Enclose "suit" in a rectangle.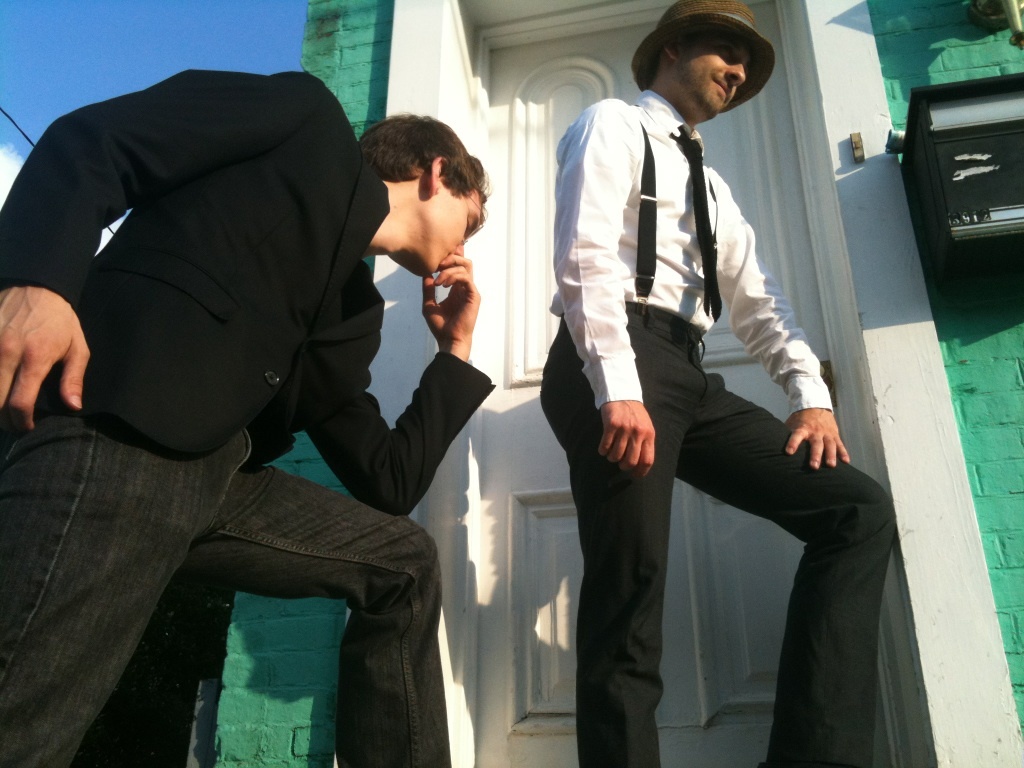
bbox=[0, 71, 497, 514].
